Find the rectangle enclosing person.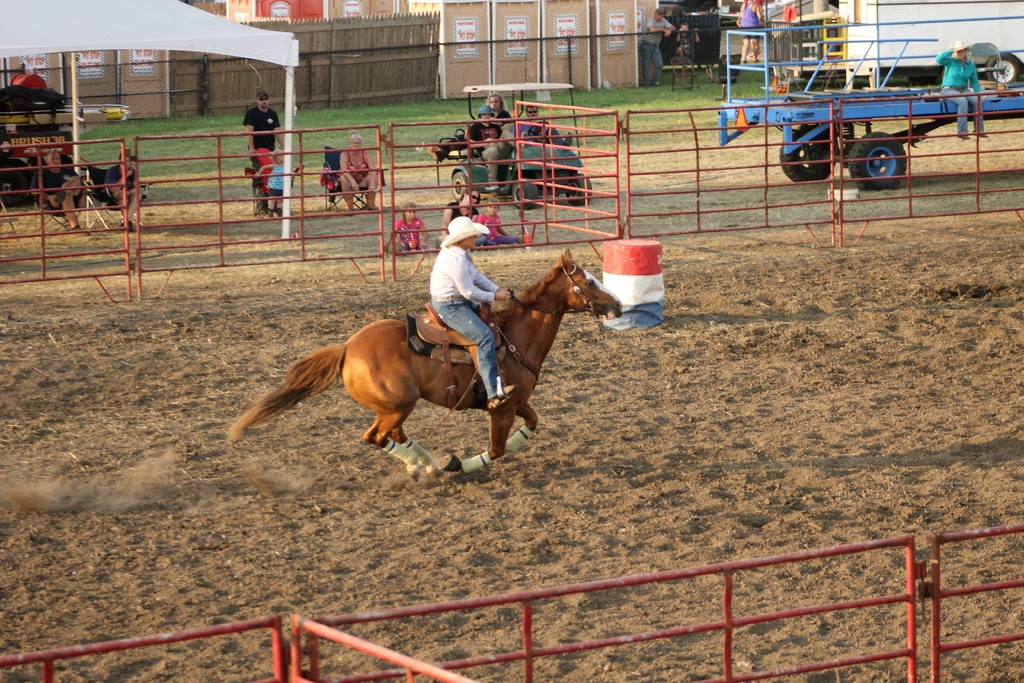
BBox(388, 204, 436, 256).
